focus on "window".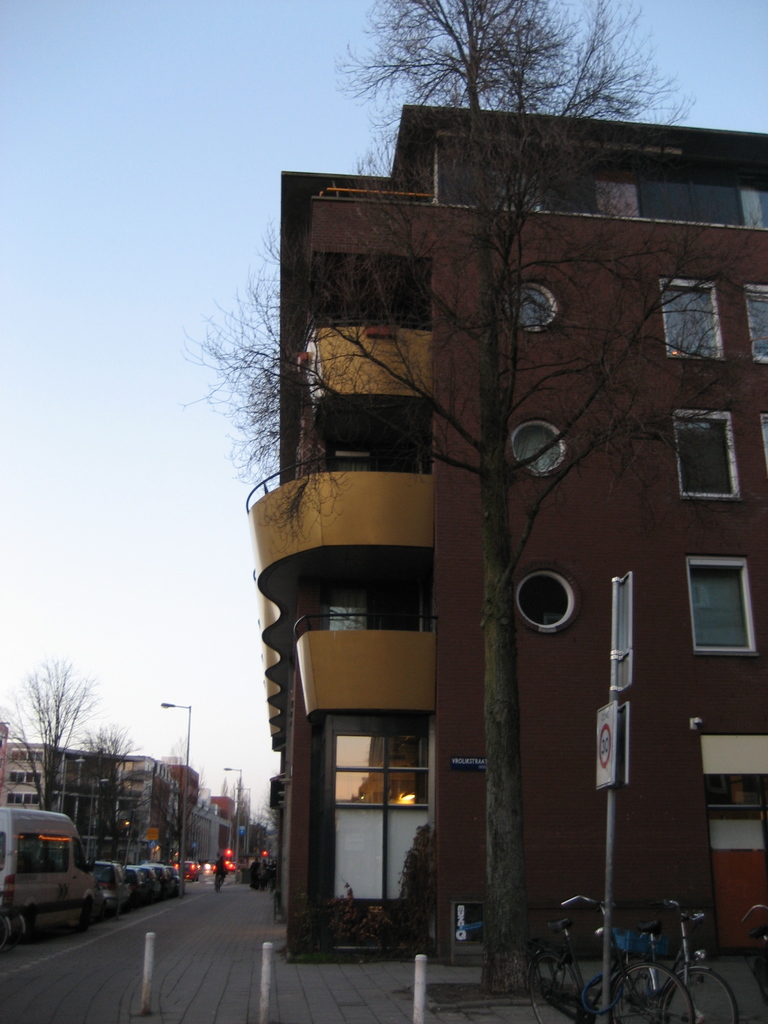
Focused at [511, 422, 569, 476].
